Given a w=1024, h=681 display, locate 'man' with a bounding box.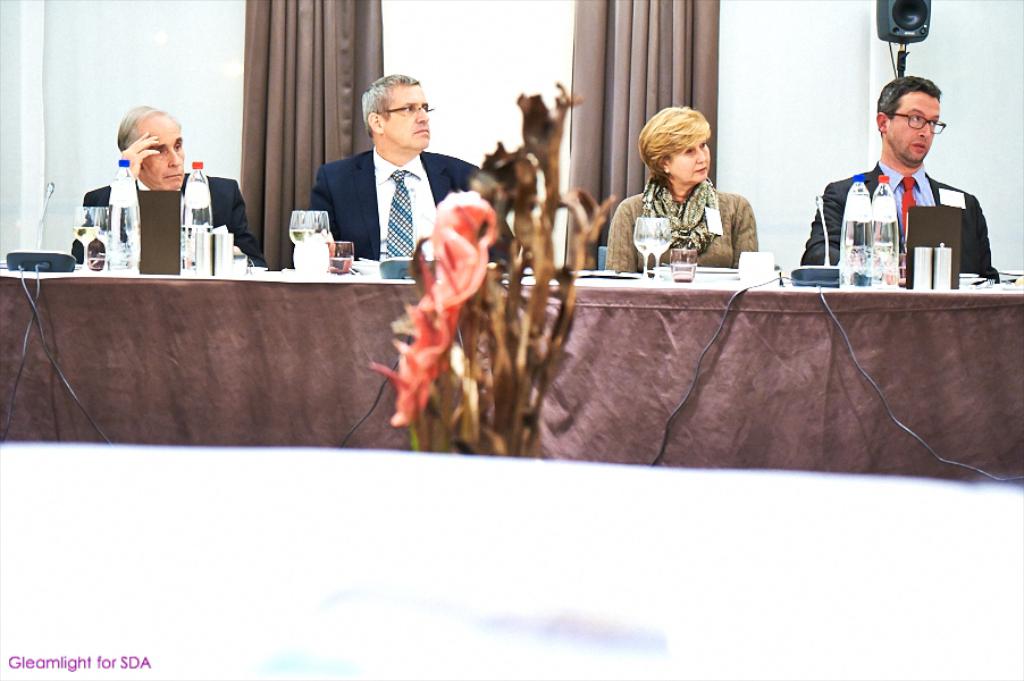
Located: (left=293, top=73, right=494, bottom=292).
